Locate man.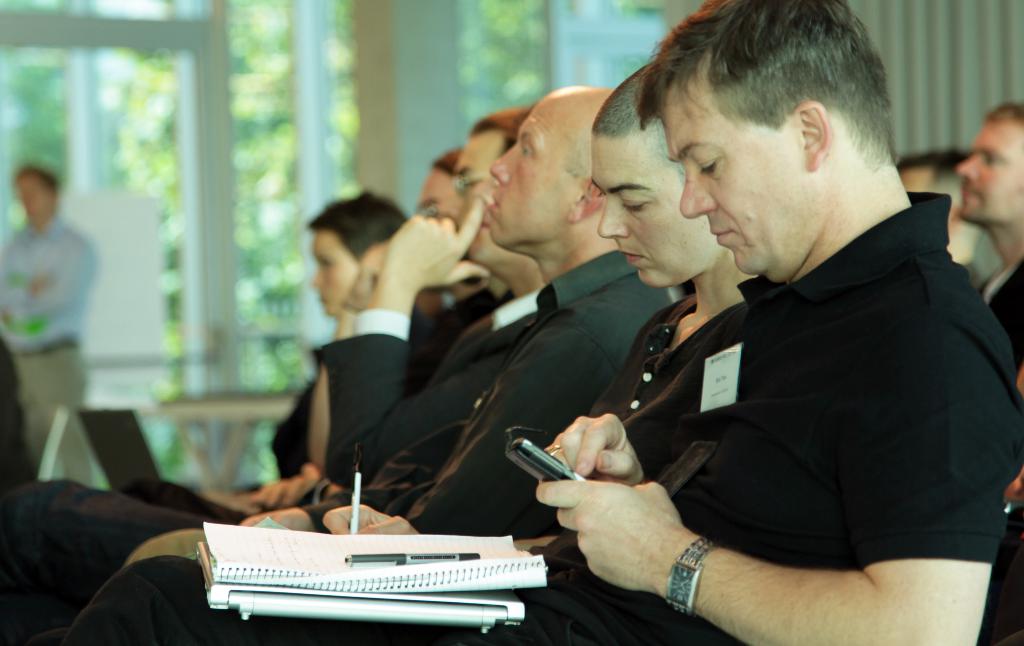
Bounding box: rect(502, 17, 1019, 634).
